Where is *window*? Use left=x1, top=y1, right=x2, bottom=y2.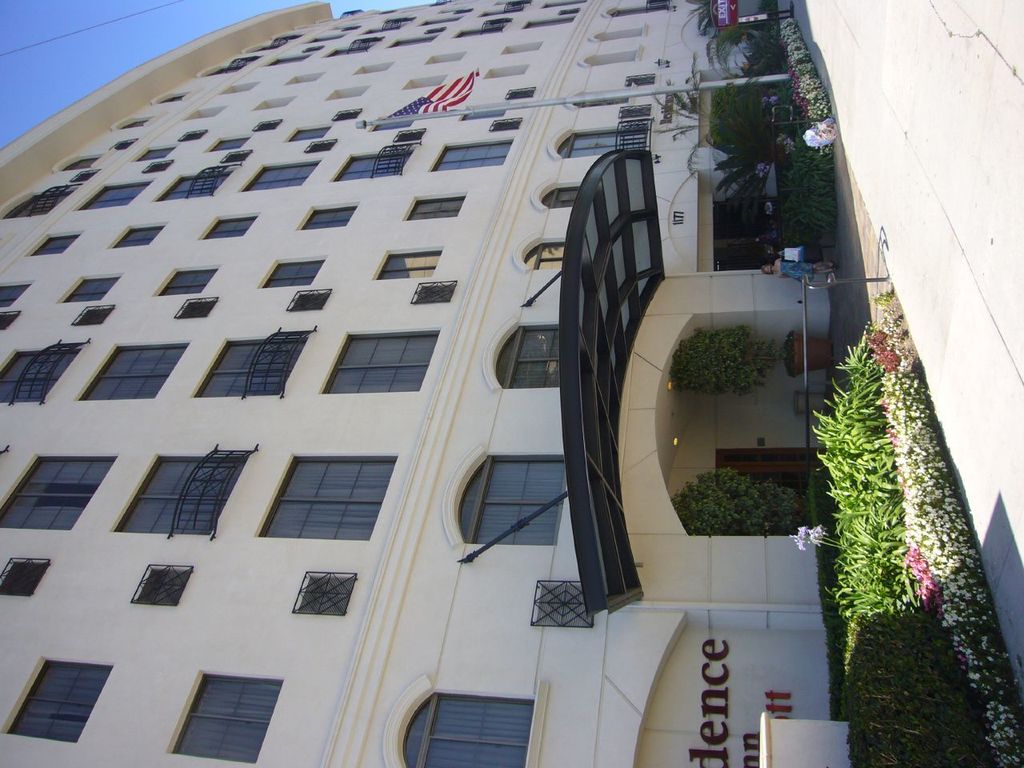
left=10, top=663, right=113, bottom=747.
